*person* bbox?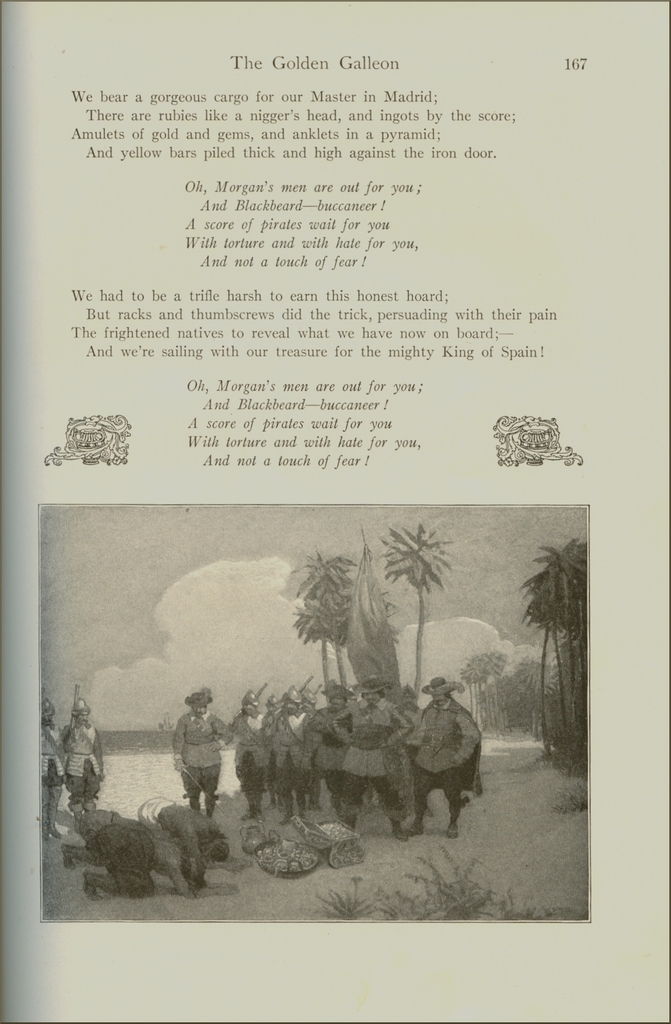
locate(140, 792, 234, 888)
